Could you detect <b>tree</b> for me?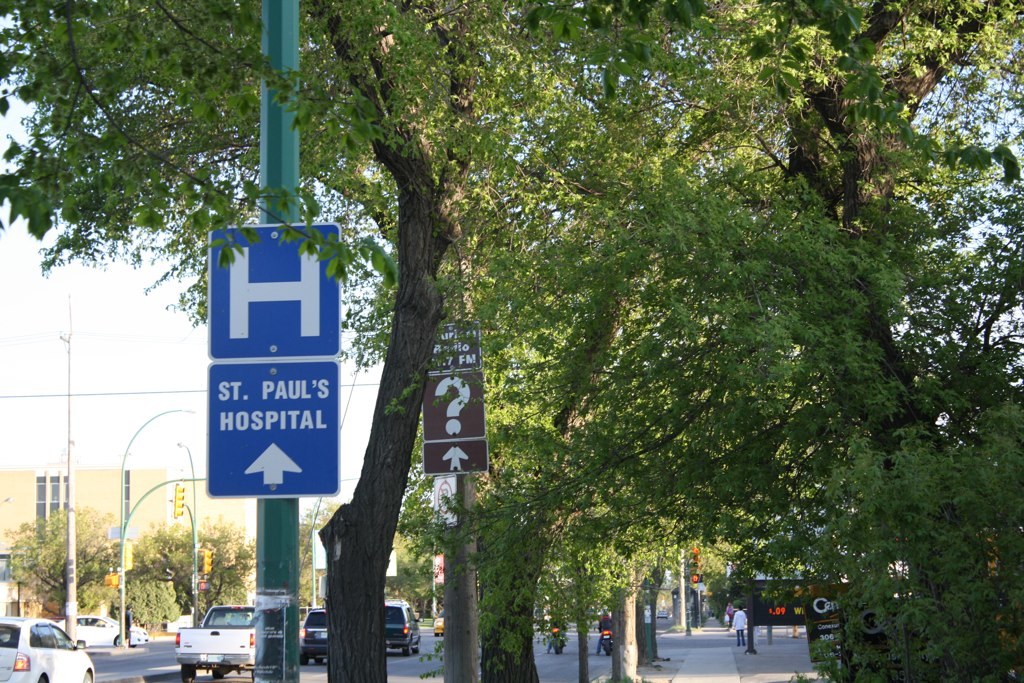
Detection result: [x1=572, y1=234, x2=788, y2=682].
